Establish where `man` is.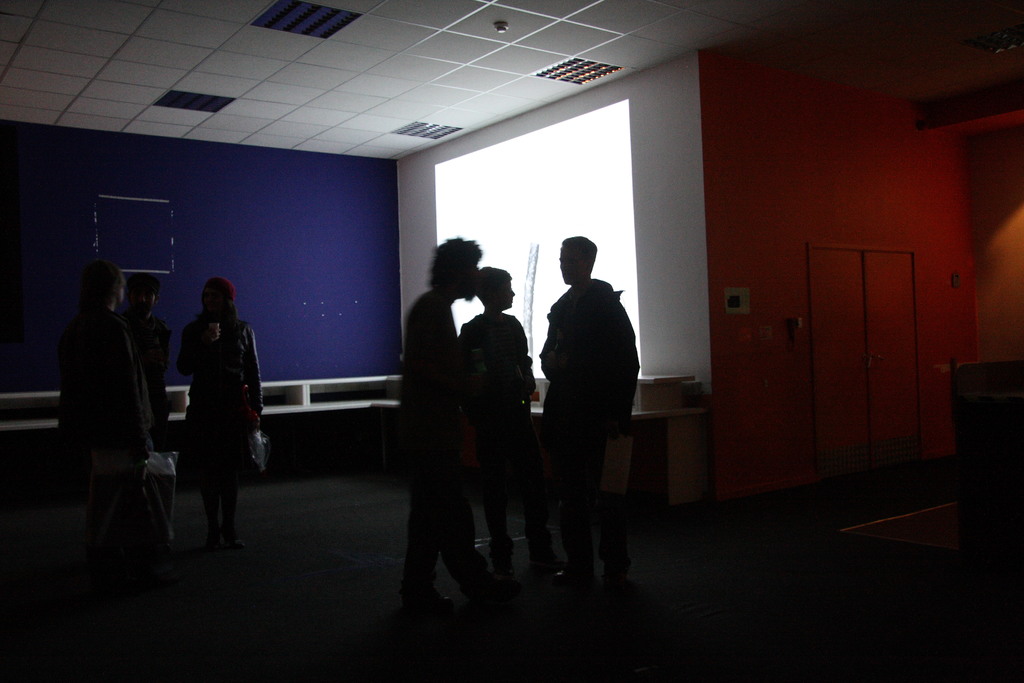
Established at (55,258,150,614).
